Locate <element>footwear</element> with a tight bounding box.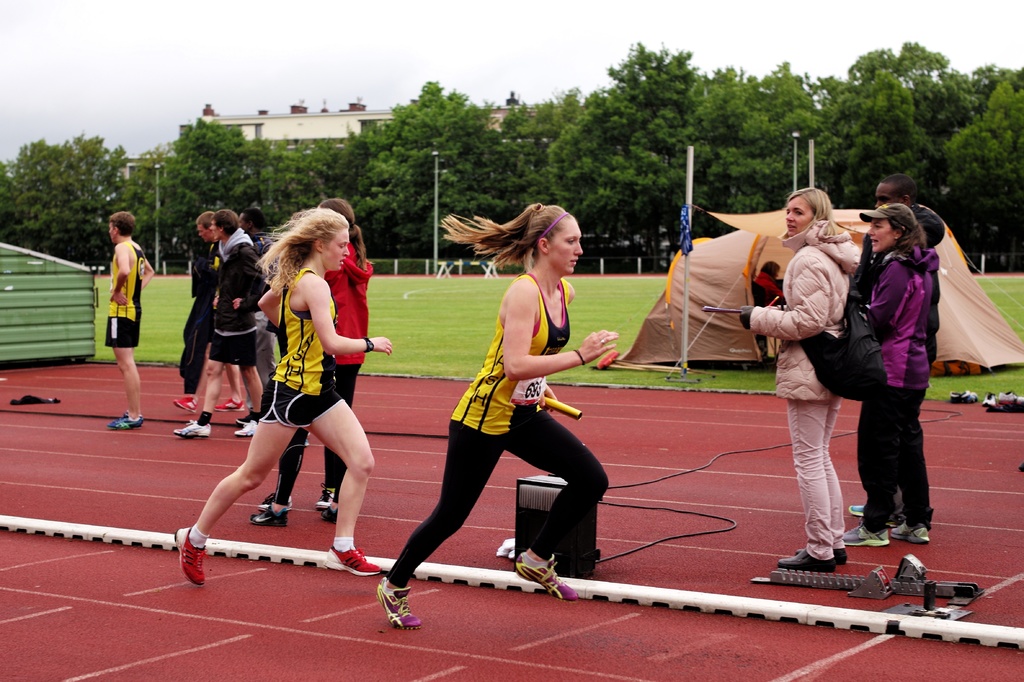
bbox=[850, 519, 893, 545].
